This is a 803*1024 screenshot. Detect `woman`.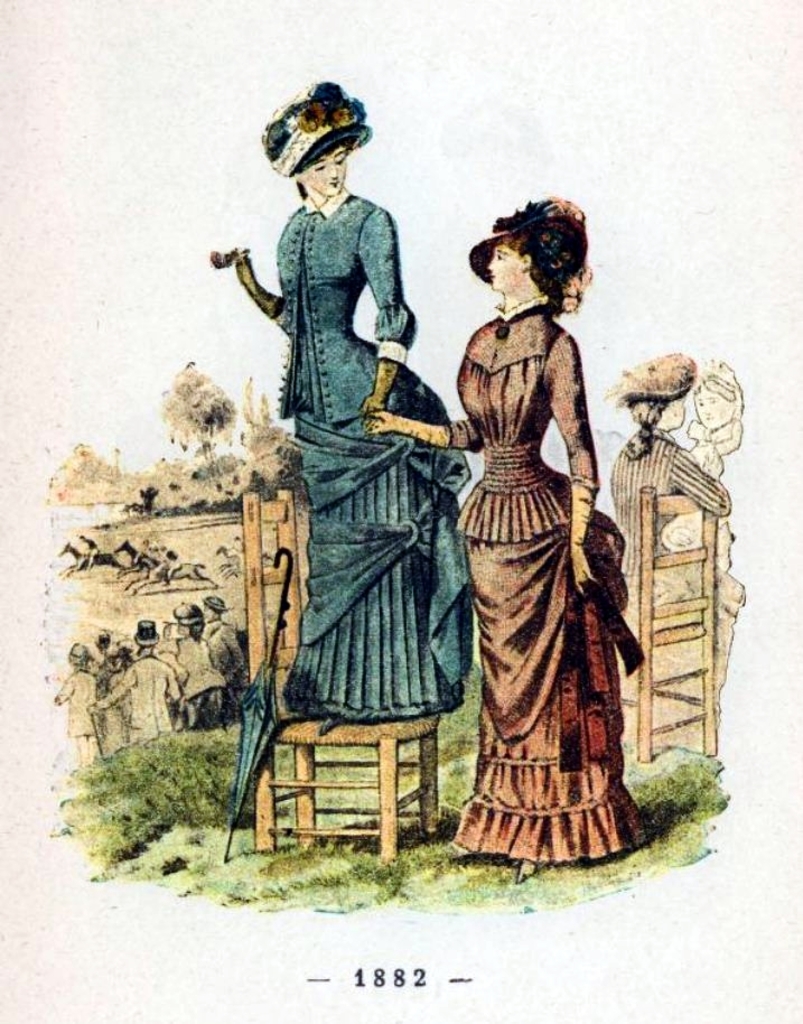
detection(376, 202, 639, 884).
